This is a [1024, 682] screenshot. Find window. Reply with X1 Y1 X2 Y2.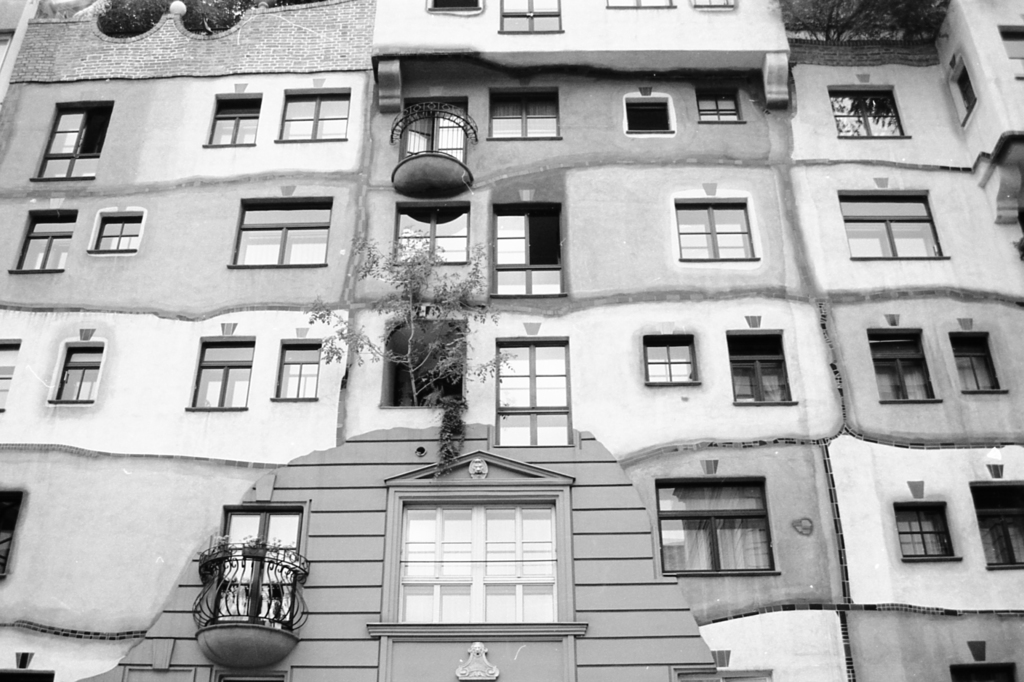
0 29 12 70.
